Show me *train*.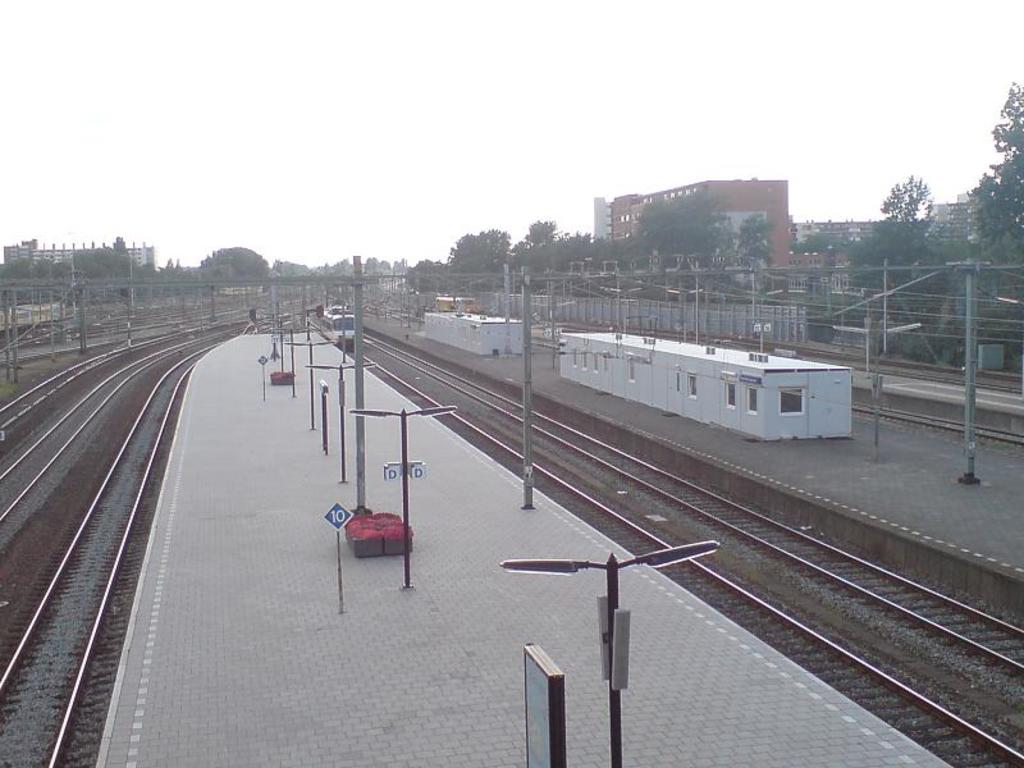
*train* is here: box=[325, 302, 357, 348].
